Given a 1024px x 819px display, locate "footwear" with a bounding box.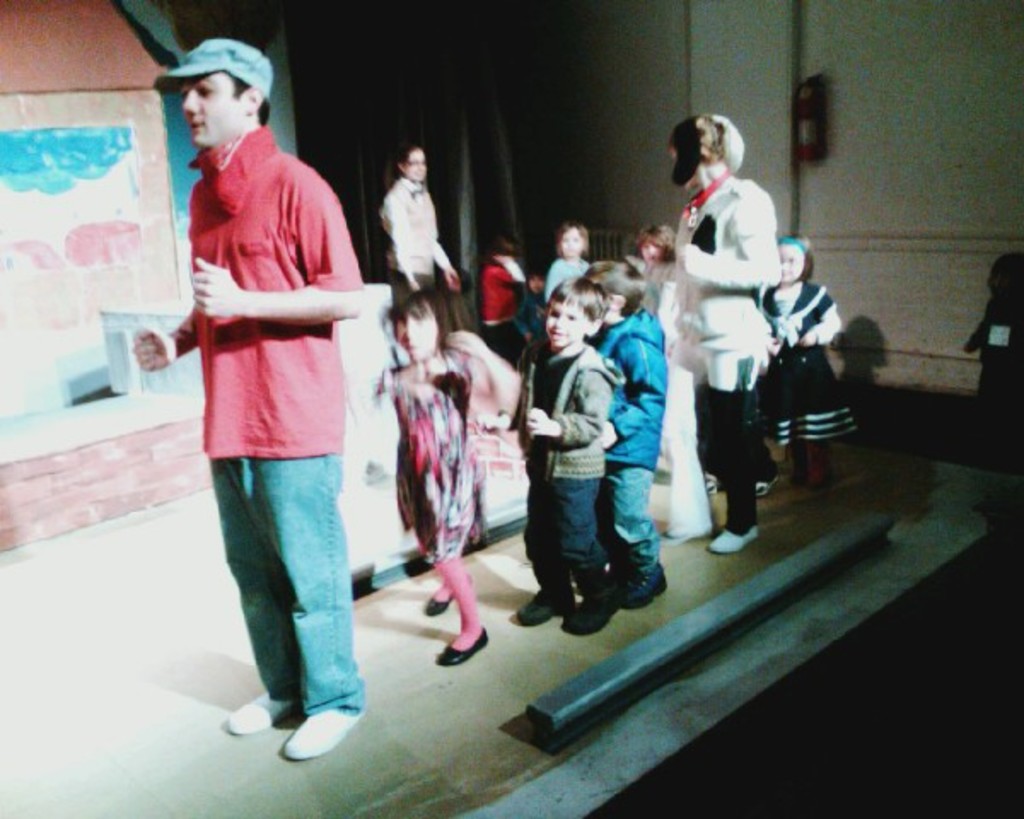
Located: locate(705, 527, 758, 548).
